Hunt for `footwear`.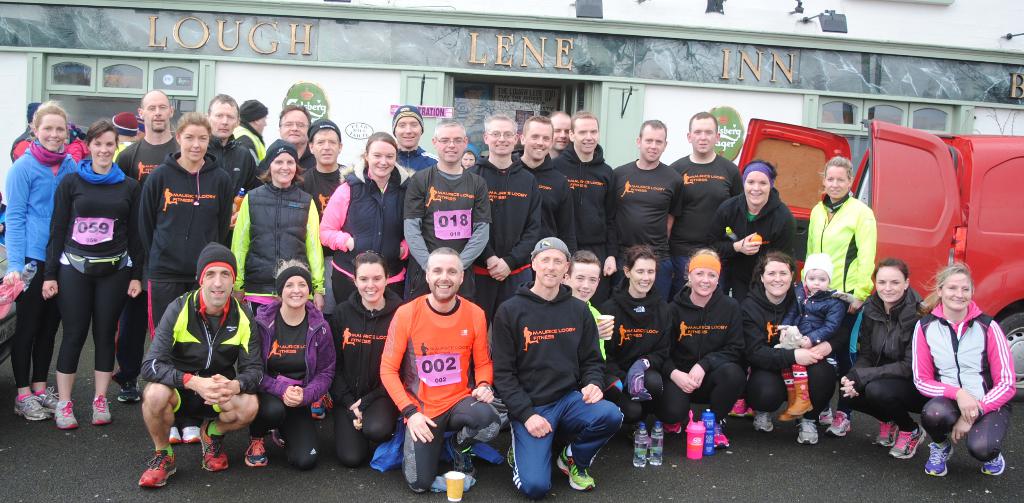
Hunted down at x1=441 y1=438 x2=478 y2=477.
